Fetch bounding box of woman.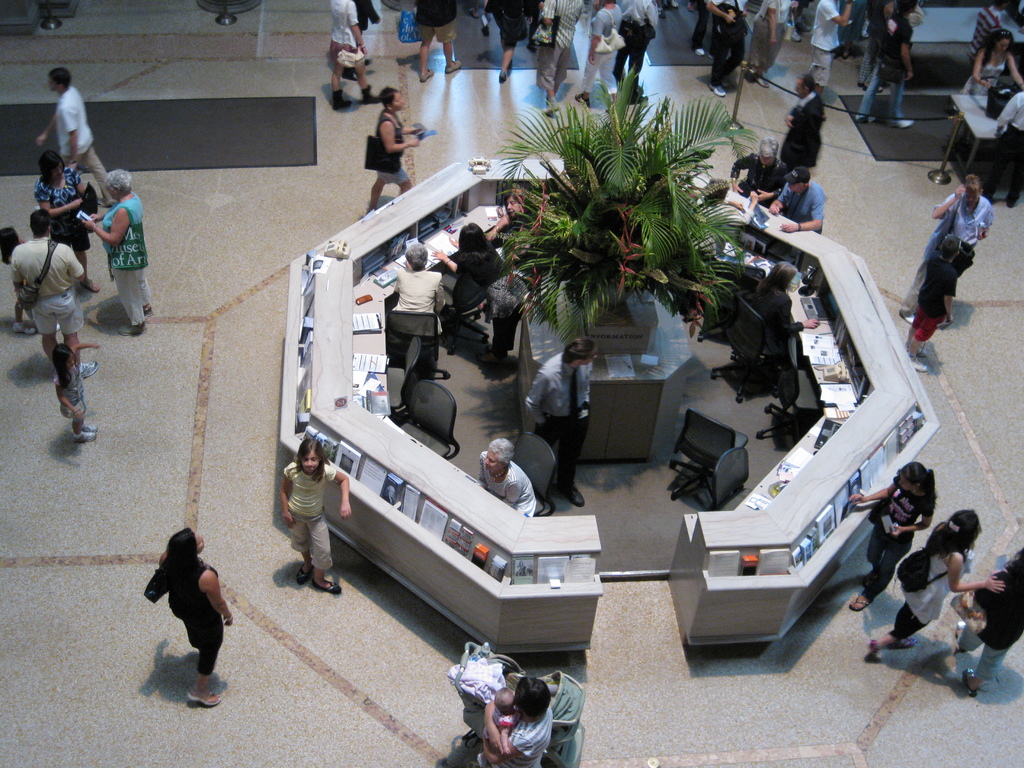
Bbox: [left=479, top=435, right=540, bottom=522].
